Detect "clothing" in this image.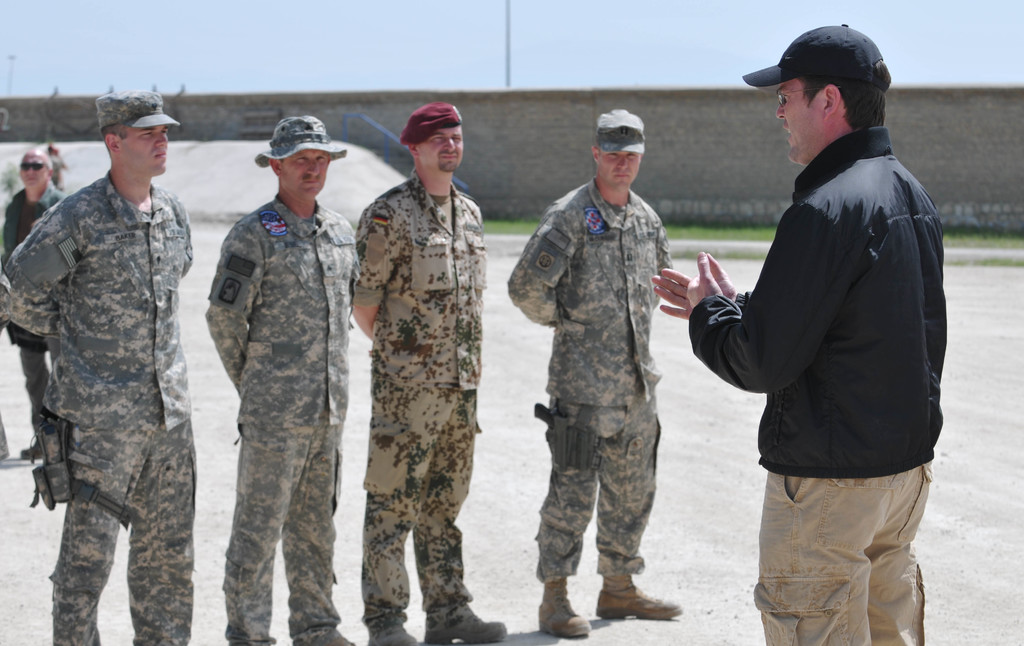
Detection: {"x1": 0, "y1": 169, "x2": 198, "y2": 645}.
